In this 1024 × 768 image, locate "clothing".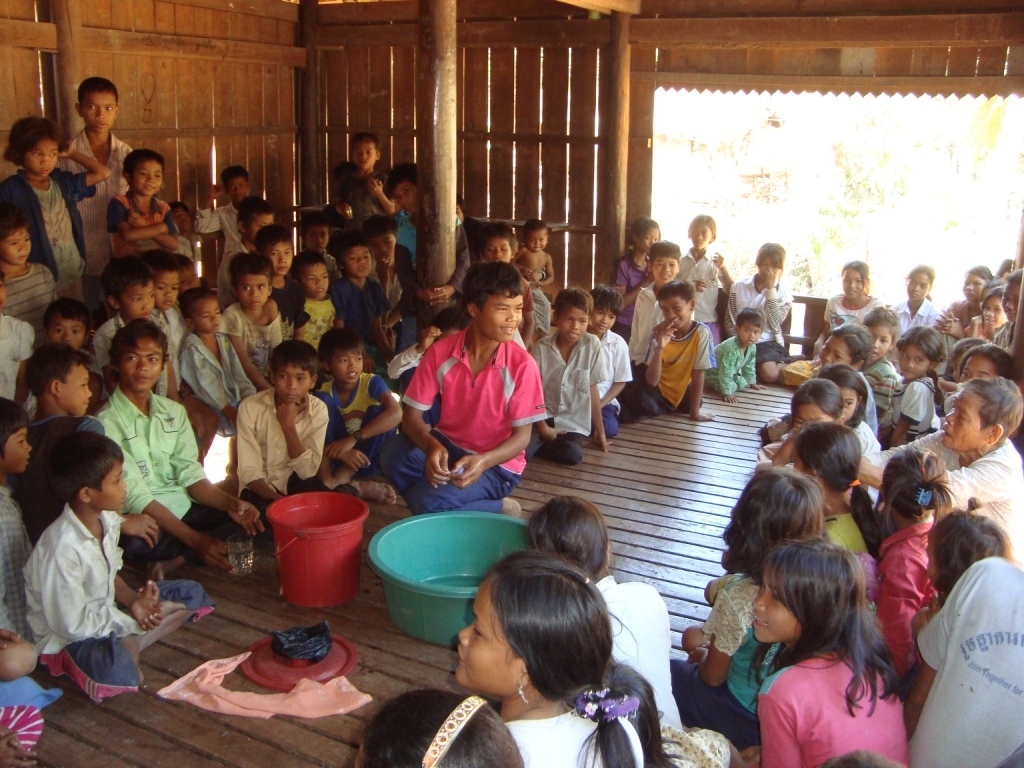
Bounding box: x1=749, y1=636, x2=920, y2=761.
